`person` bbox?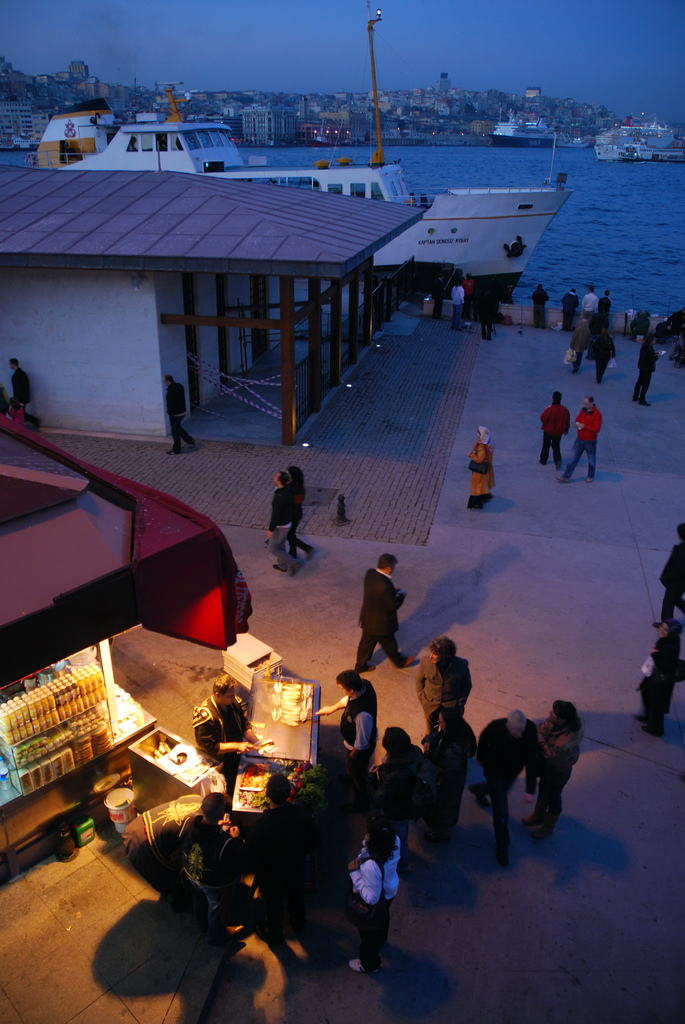
(left=535, top=284, right=549, bottom=319)
